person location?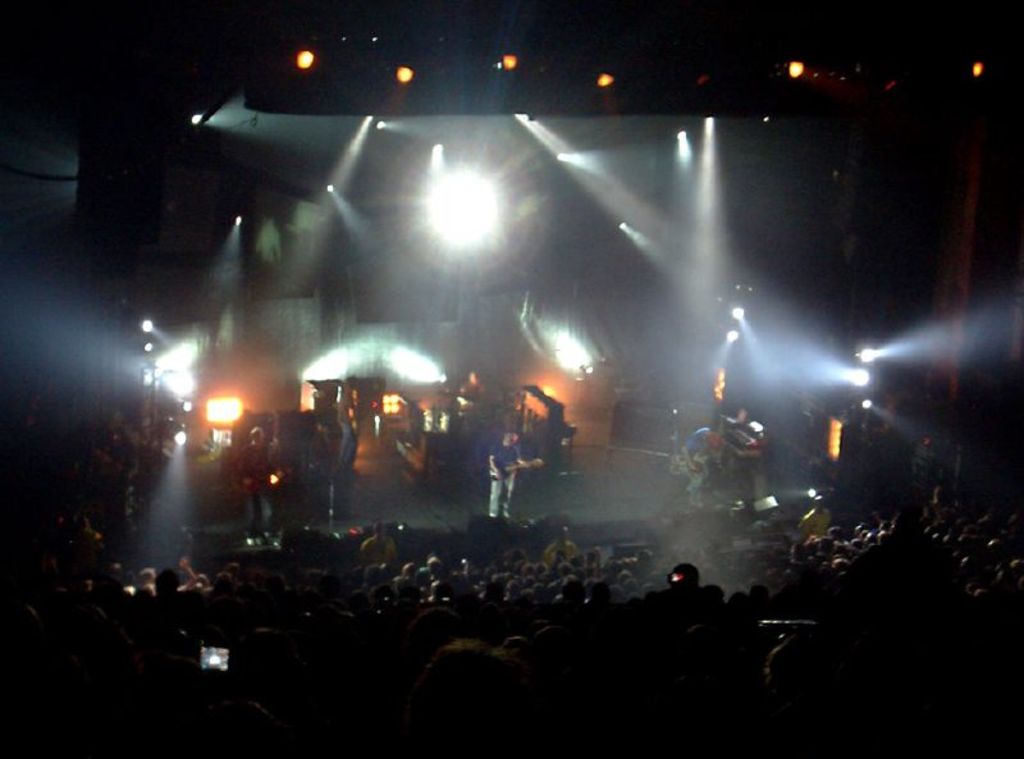
485/426/543/520
